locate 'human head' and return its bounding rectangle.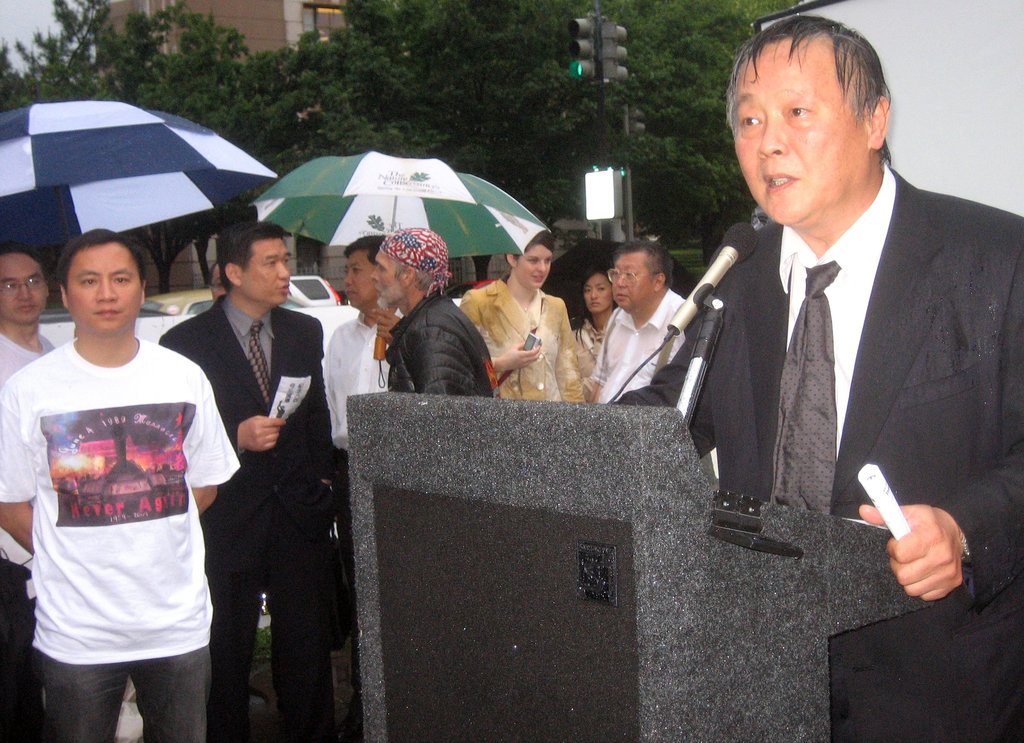
[x1=372, y1=223, x2=456, y2=304].
